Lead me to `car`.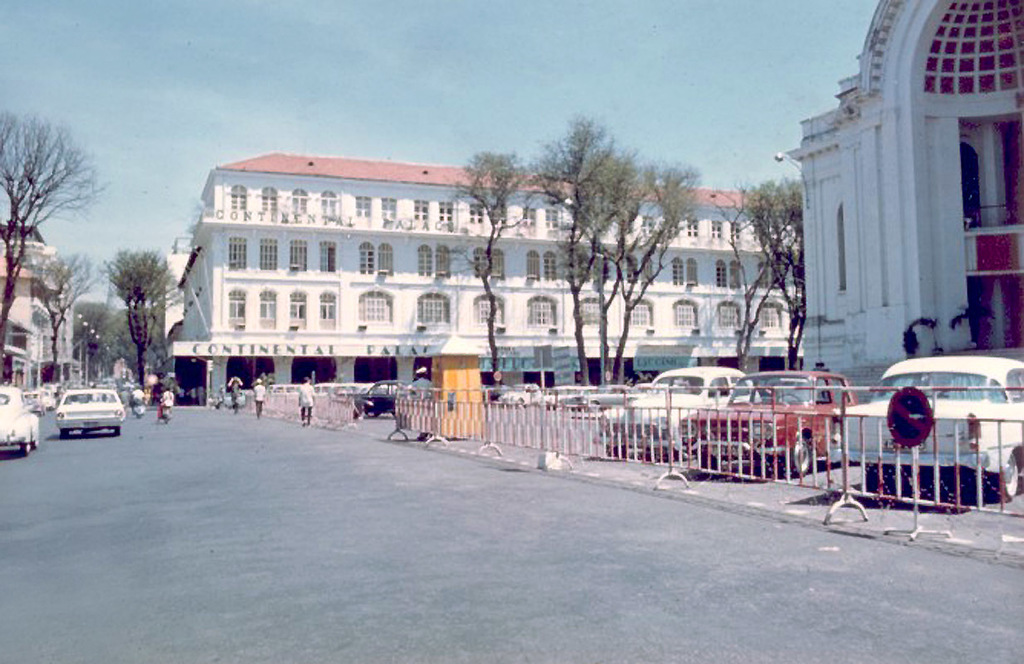
Lead to <bbox>267, 377, 354, 403</bbox>.
